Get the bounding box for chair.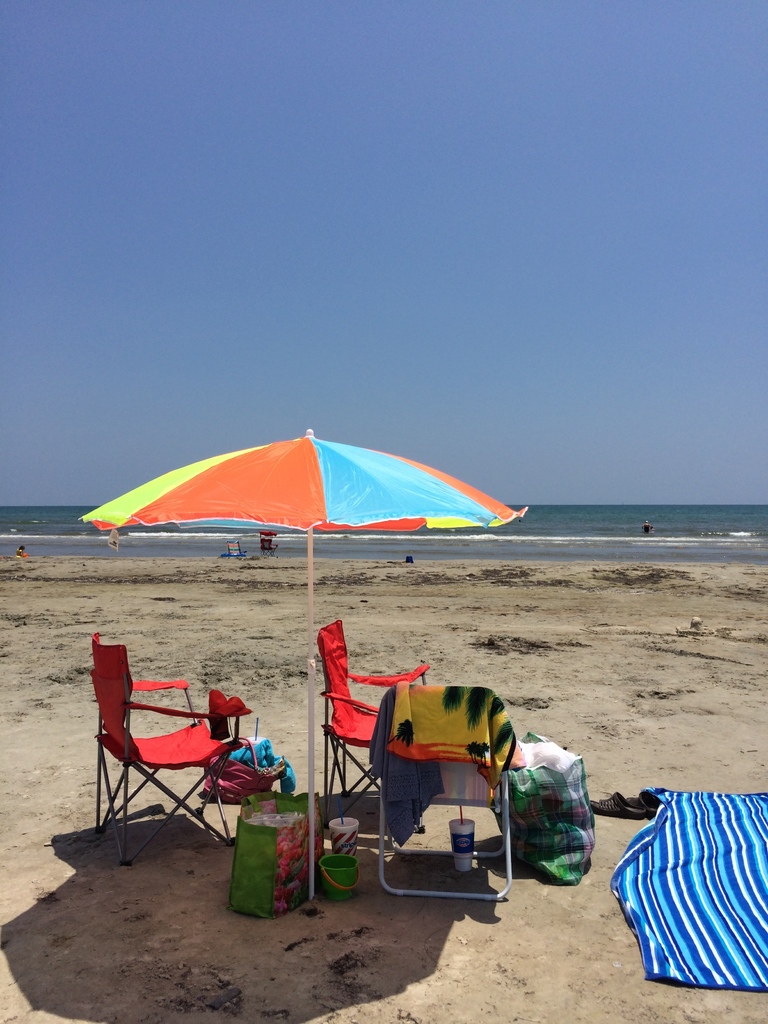
left=312, top=615, right=431, bottom=829.
